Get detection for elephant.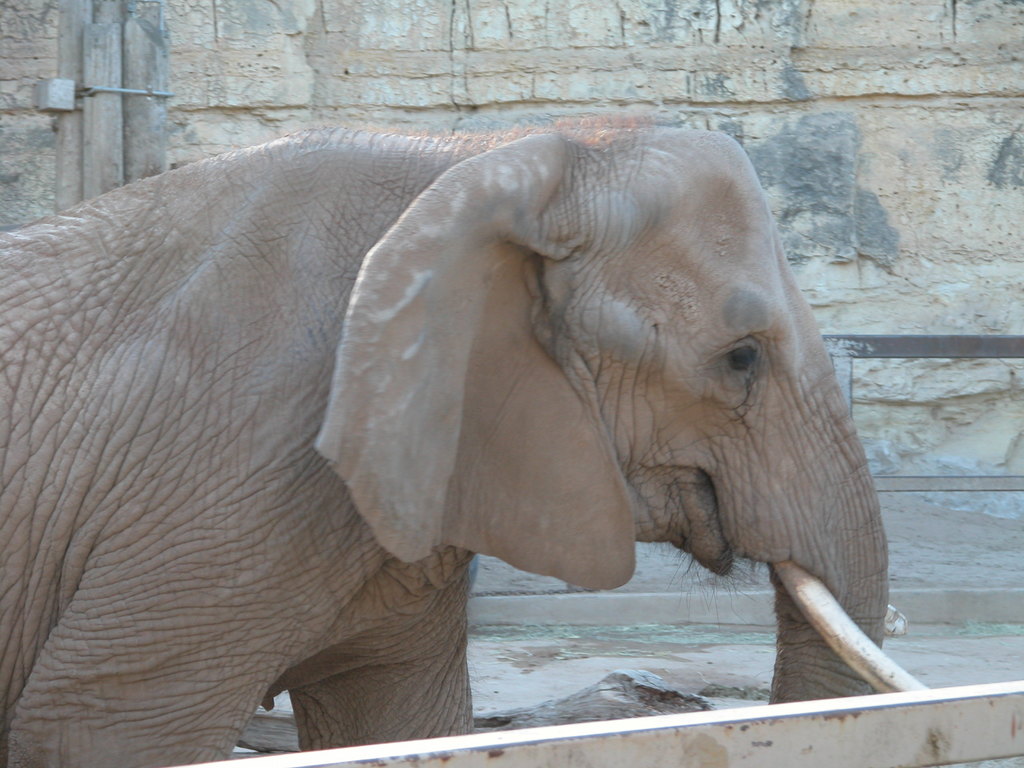
Detection: (x1=0, y1=108, x2=900, y2=765).
